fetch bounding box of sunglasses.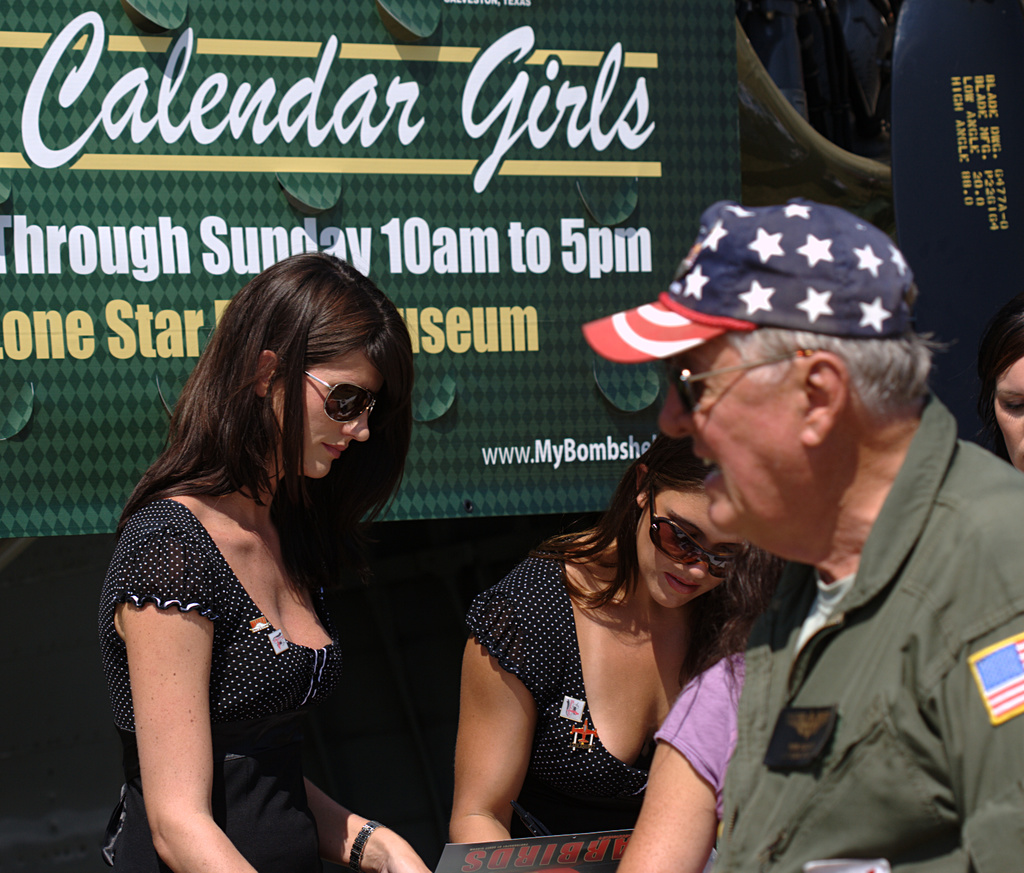
Bbox: detection(646, 485, 754, 581).
